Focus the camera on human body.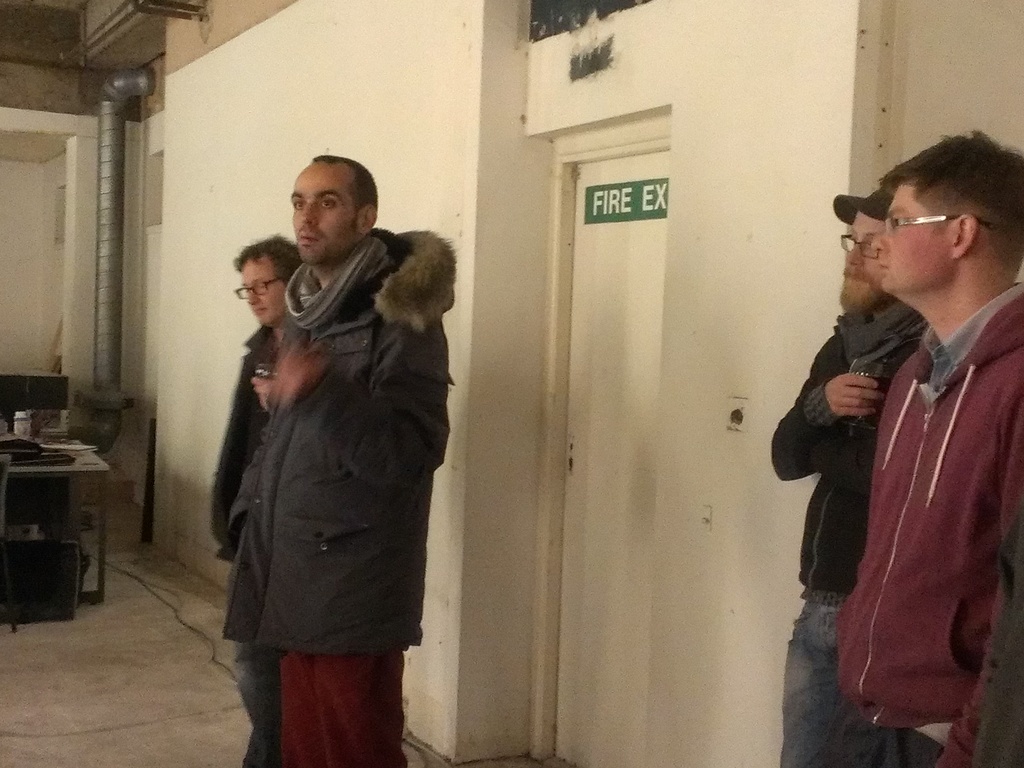
Focus region: x1=209 y1=323 x2=287 y2=767.
